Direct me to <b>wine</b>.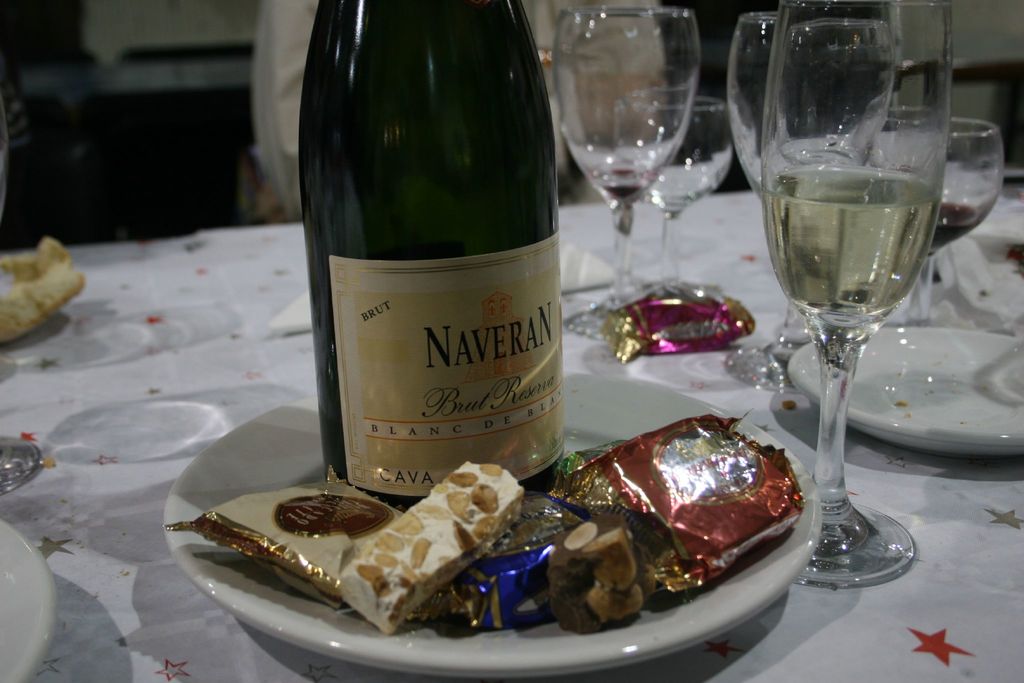
Direction: 763/167/934/315.
